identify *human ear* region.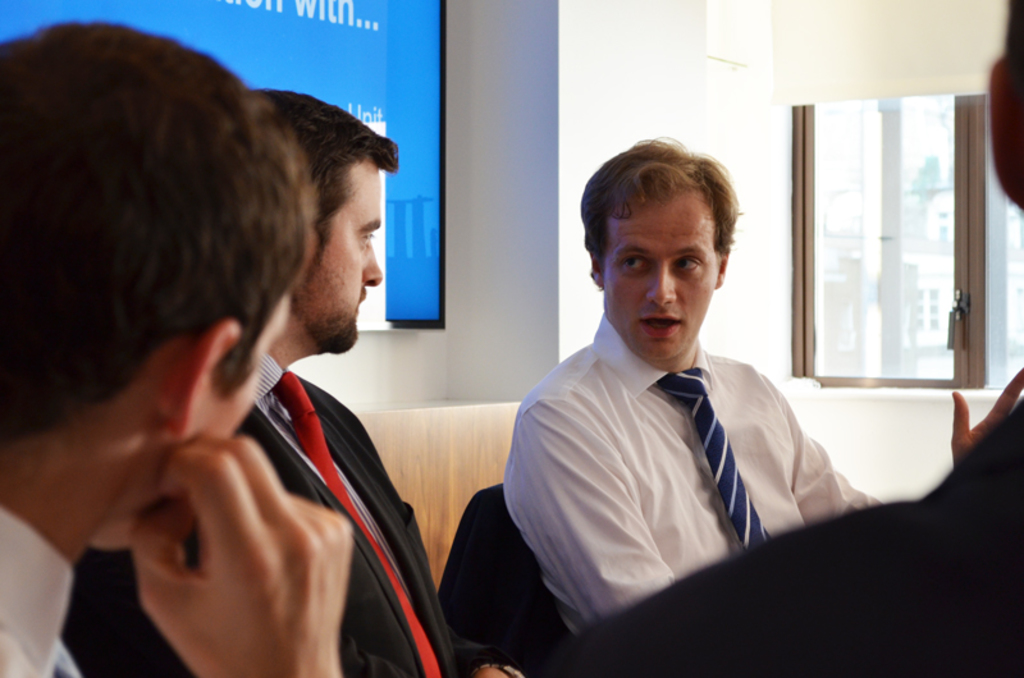
Region: {"x1": 157, "y1": 319, "x2": 246, "y2": 444}.
